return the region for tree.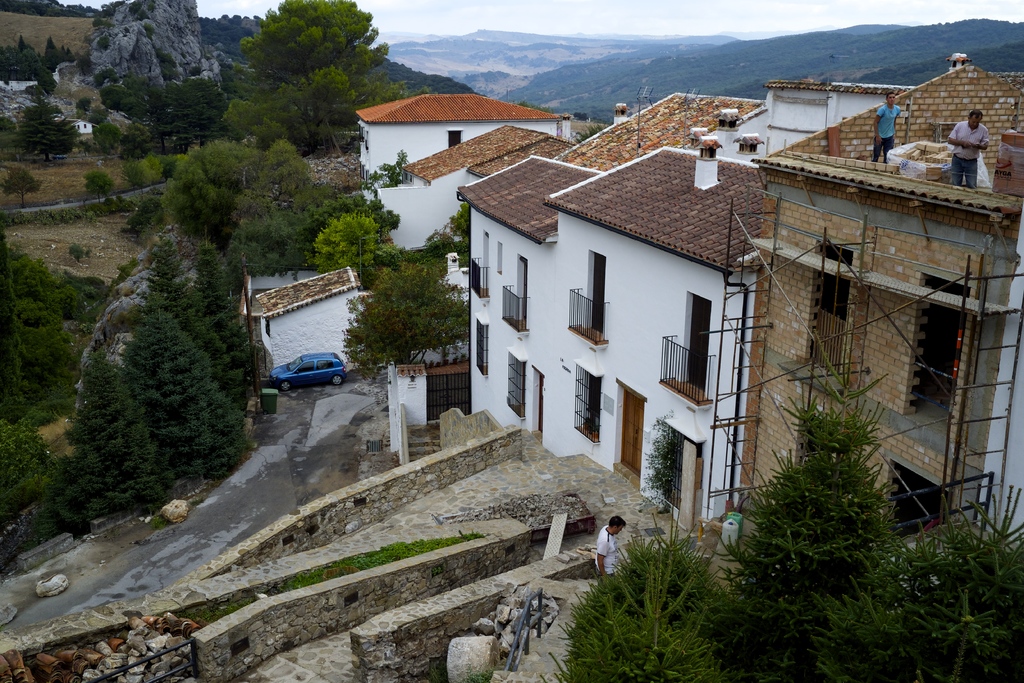
BBox(246, 59, 409, 164).
